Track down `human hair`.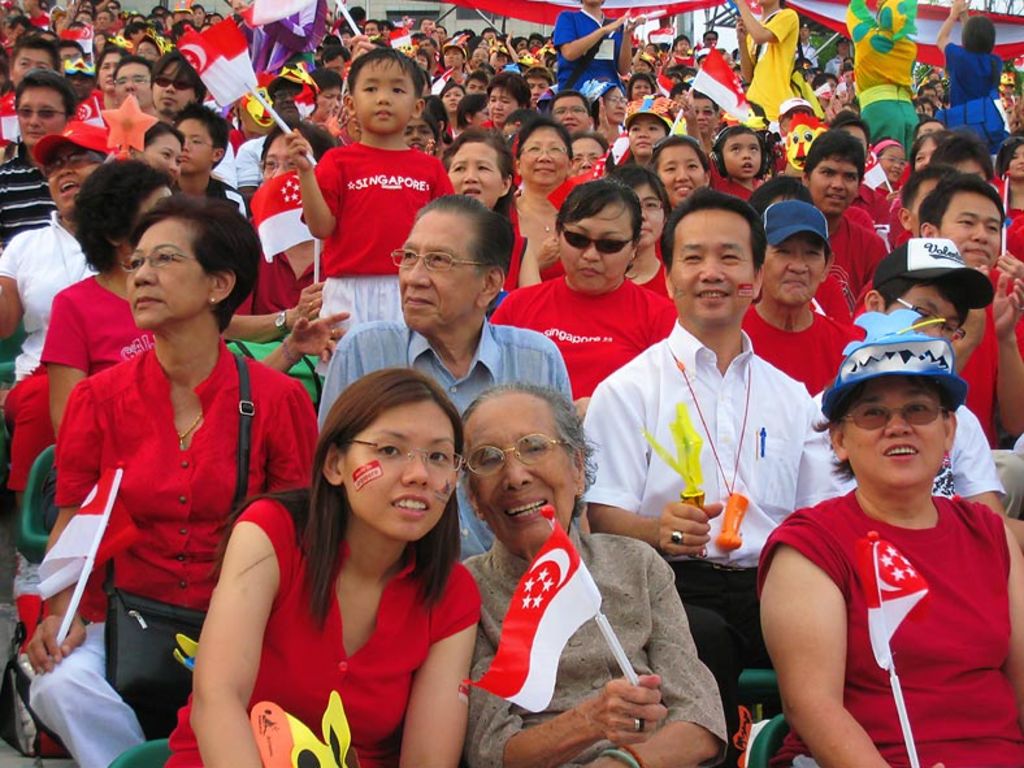
Tracked to box=[607, 161, 673, 225].
